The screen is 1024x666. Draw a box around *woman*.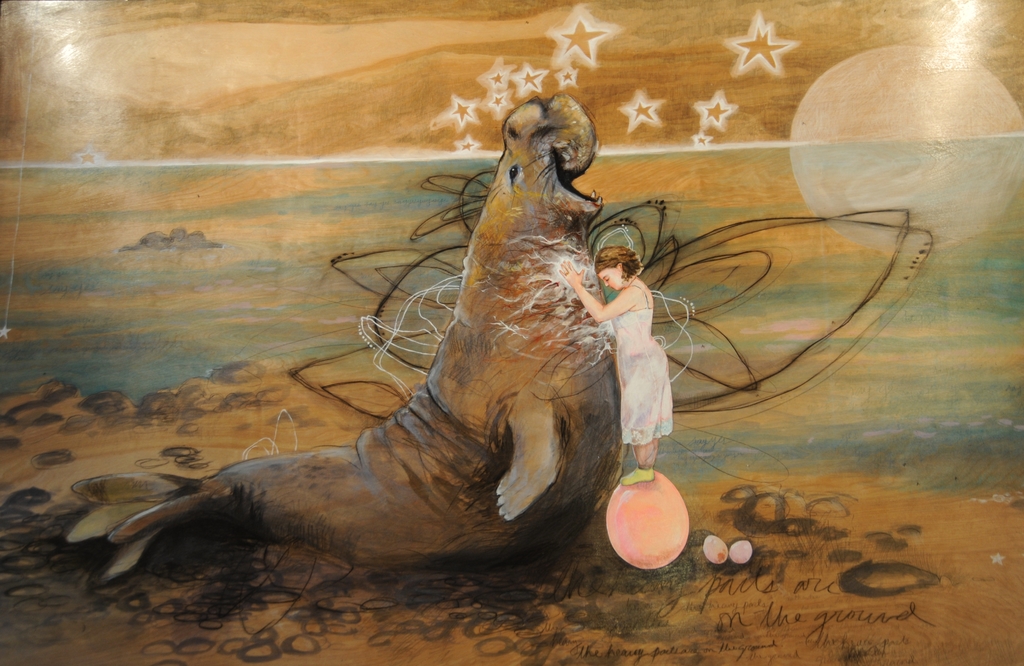
locate(583, 195, 669, 500).
